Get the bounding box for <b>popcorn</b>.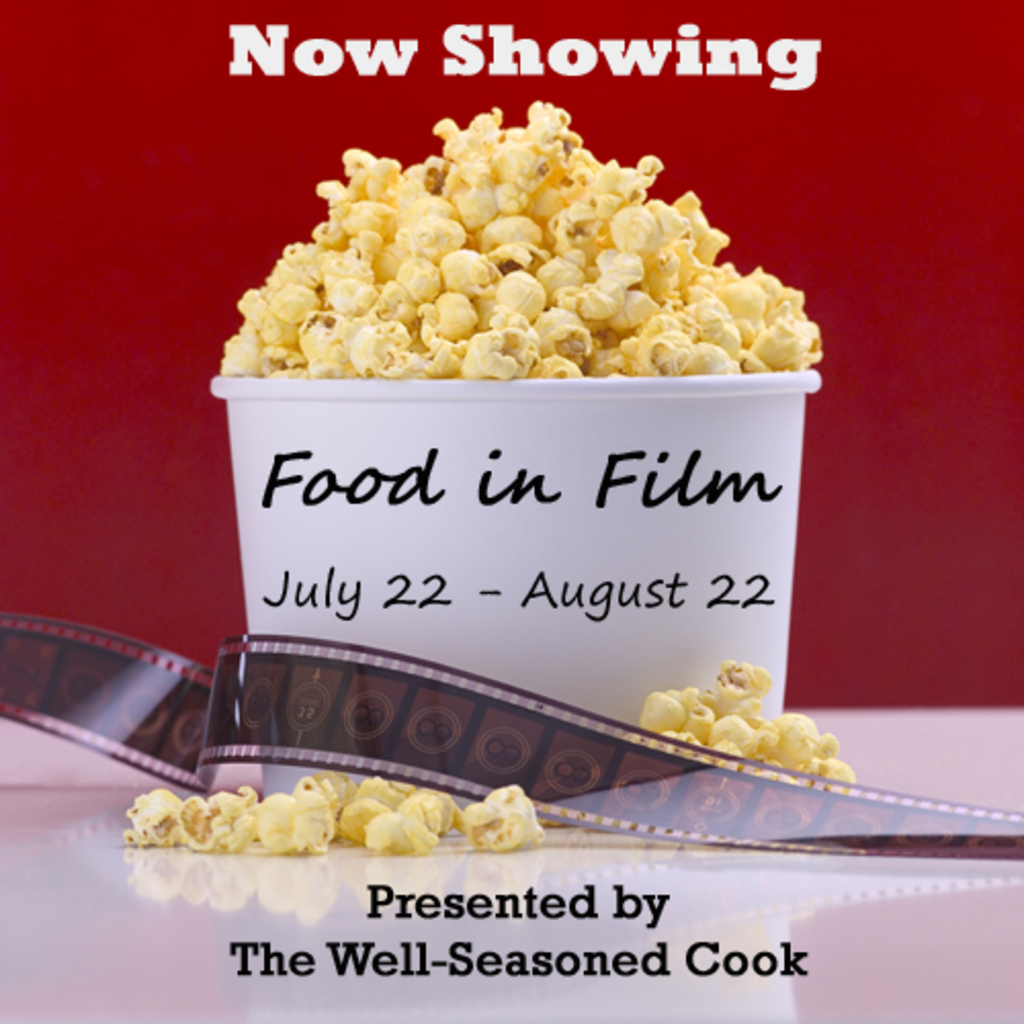
(left=225, top=96, right=827, bottom=381).
